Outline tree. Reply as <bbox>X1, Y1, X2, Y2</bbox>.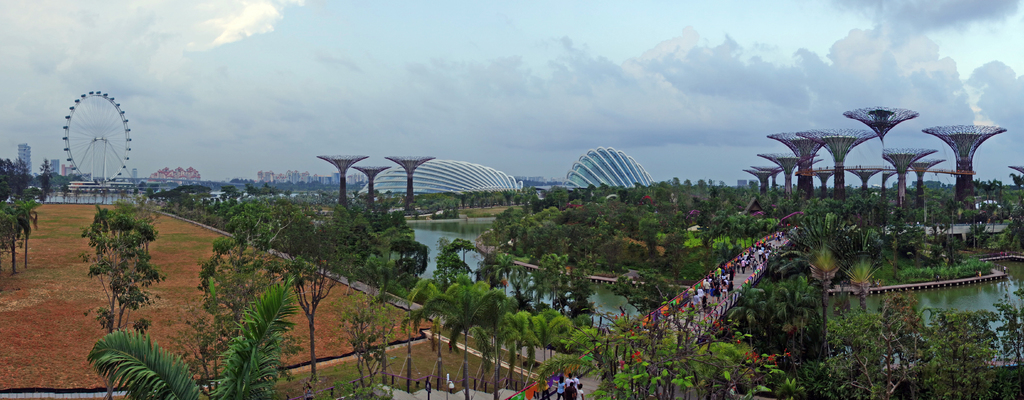
<bbox>89, 268, 304, 399</bbox>.
